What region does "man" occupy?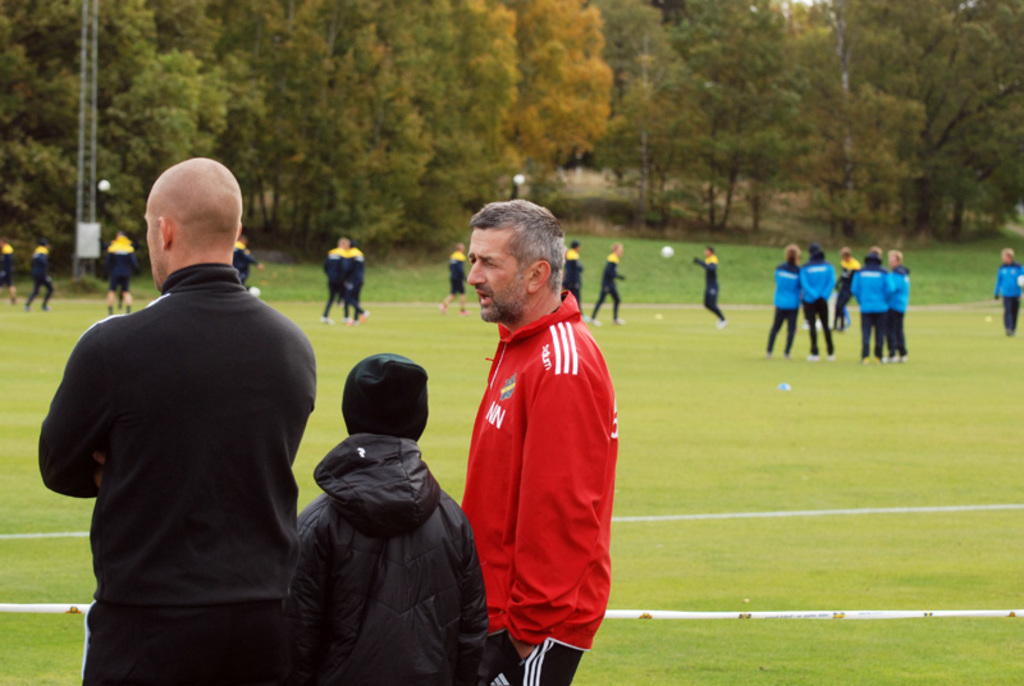
x1=335 y1=244 x2=370 y2=324.
